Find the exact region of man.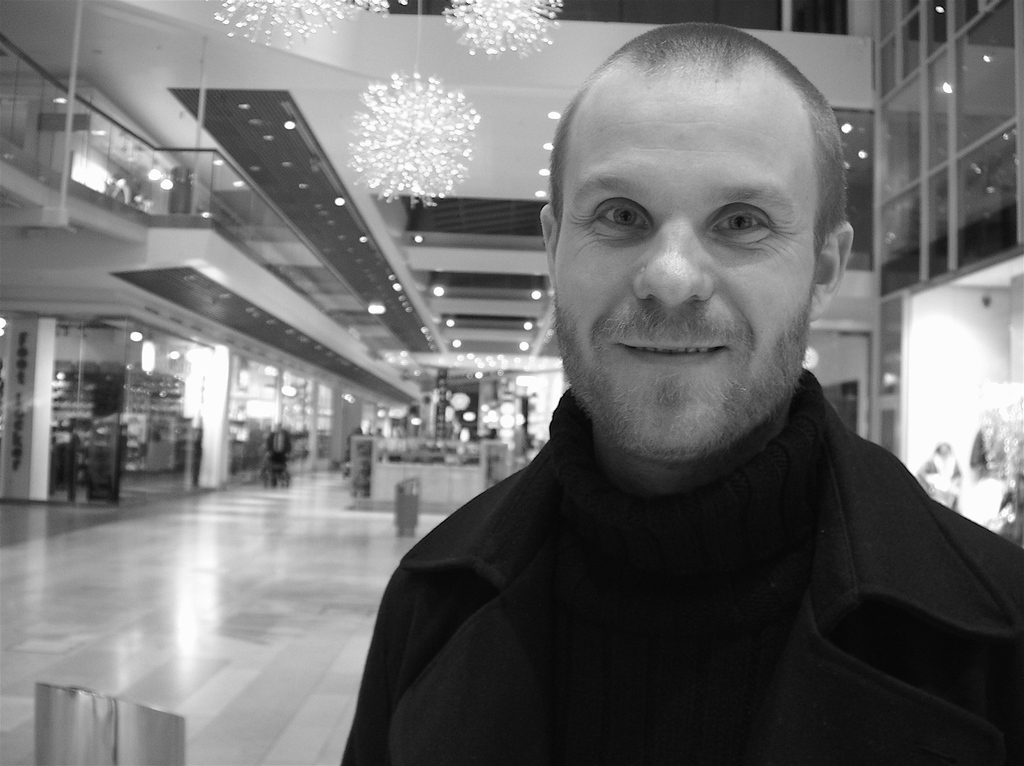
Exact region: [301, 51, 1012, 749].
